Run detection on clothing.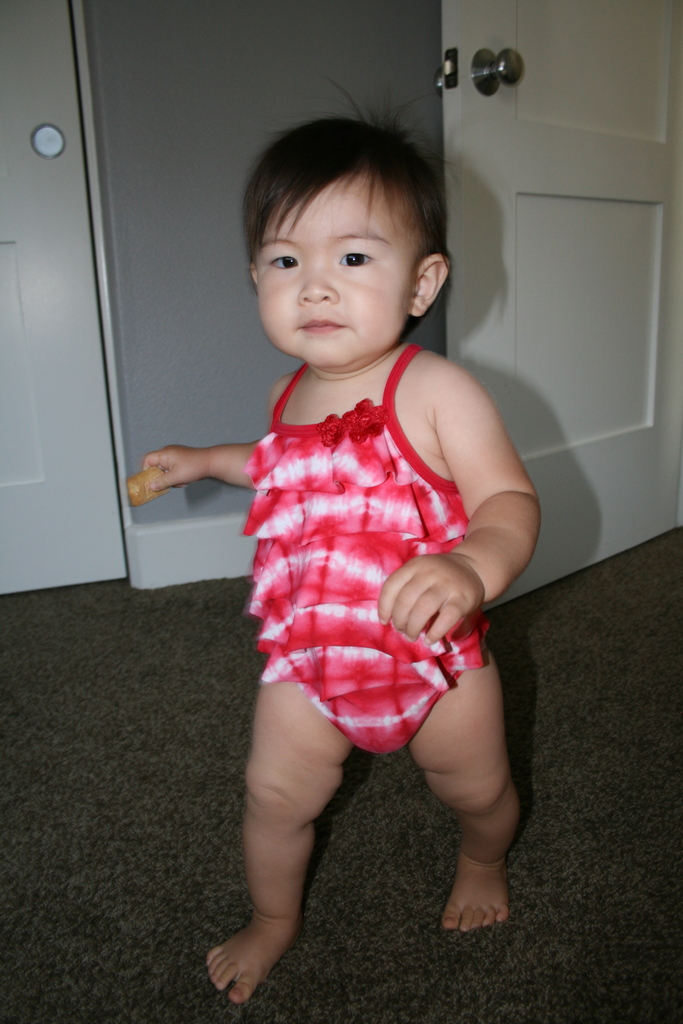
Result: 202,322,526,758.
